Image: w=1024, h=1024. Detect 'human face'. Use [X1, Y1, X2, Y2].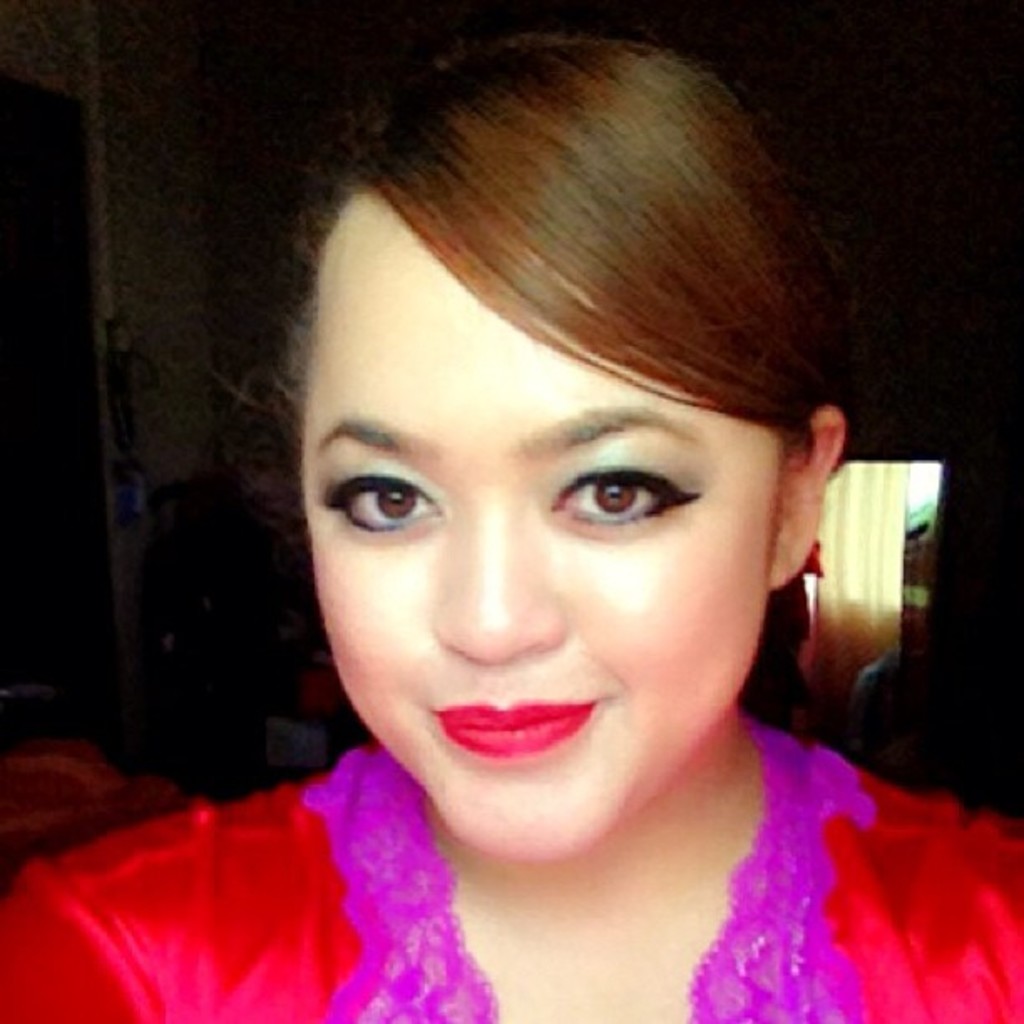
[296, 194, 785, 863].
